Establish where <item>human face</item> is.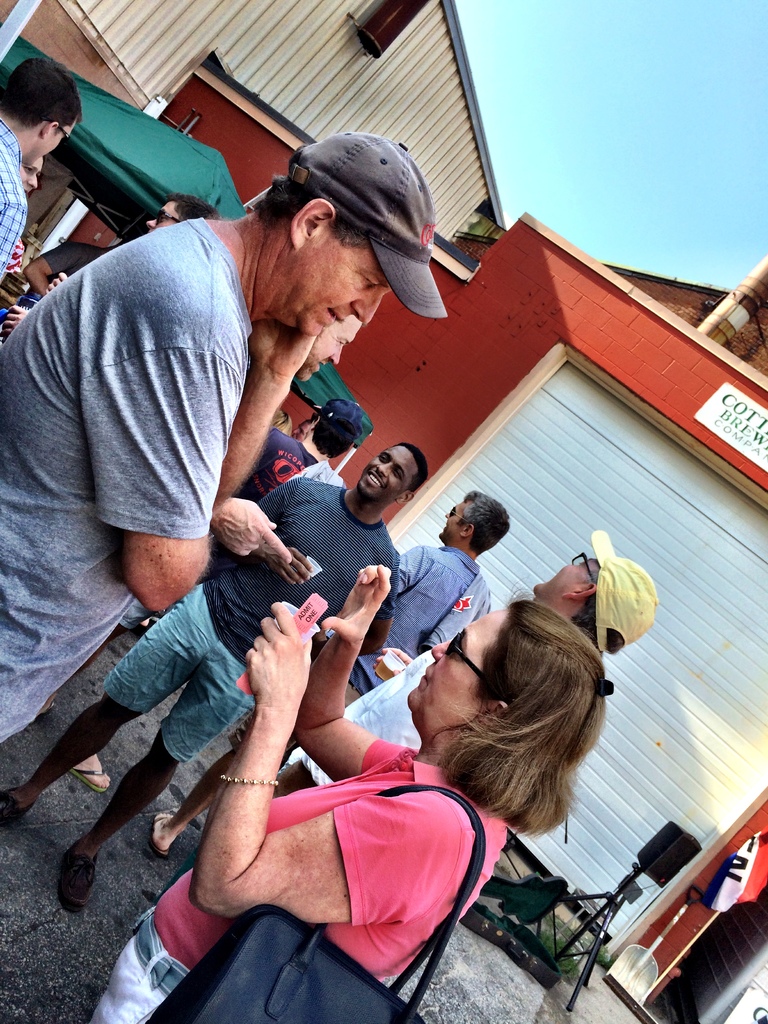
Established at (270, 232, 398, 350).
